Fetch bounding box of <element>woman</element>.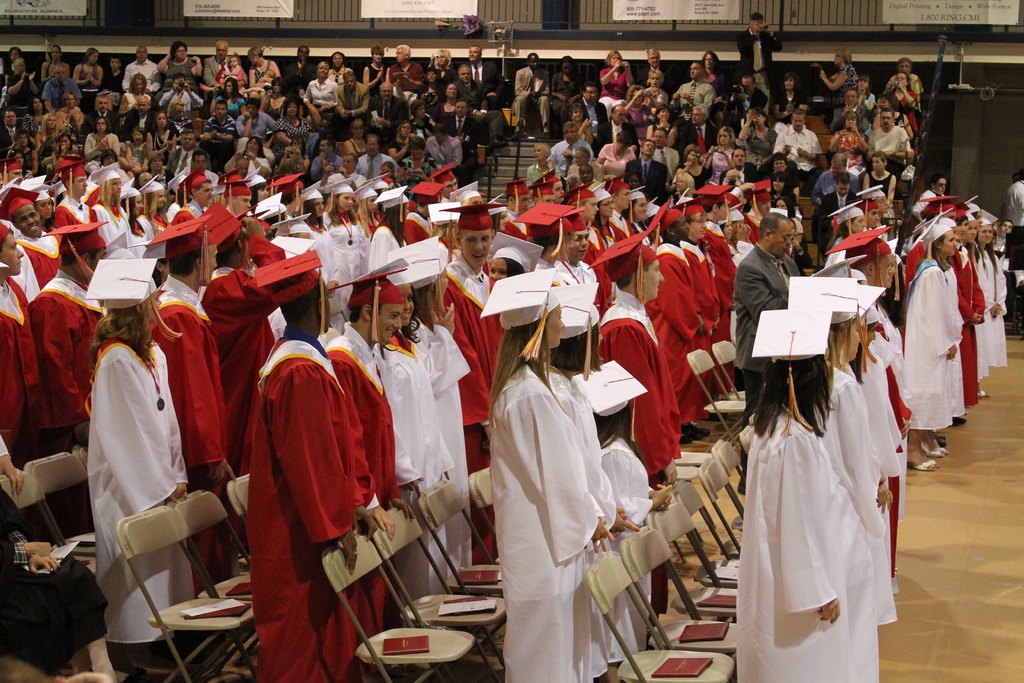
Bbox: detection(902, 211, 961, 473).
